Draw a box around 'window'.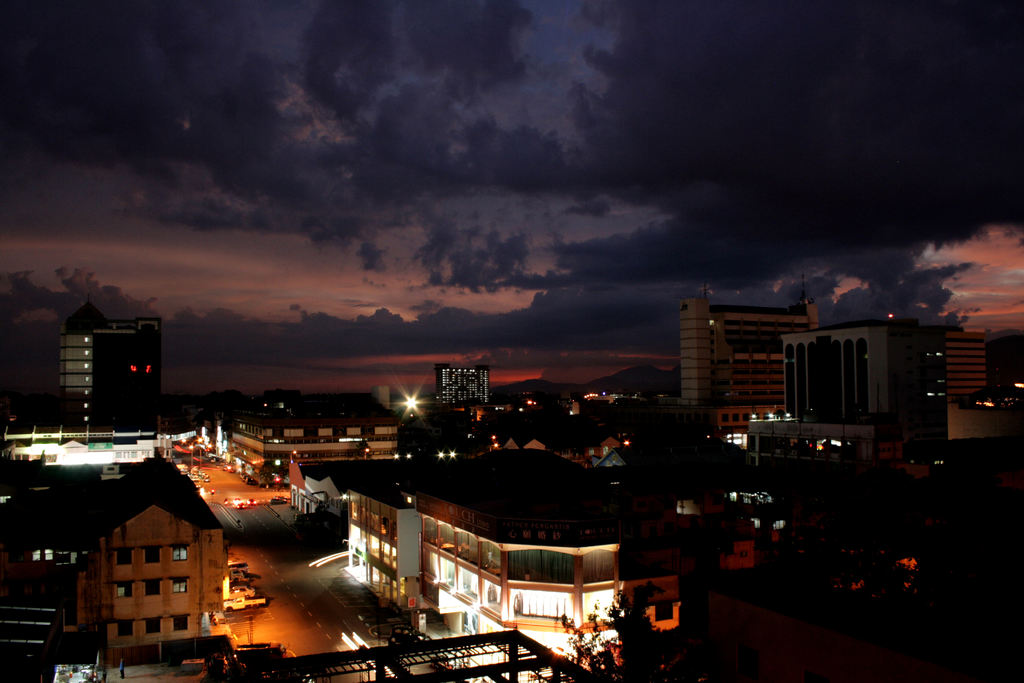
detection(119, 621, 133, 636).
